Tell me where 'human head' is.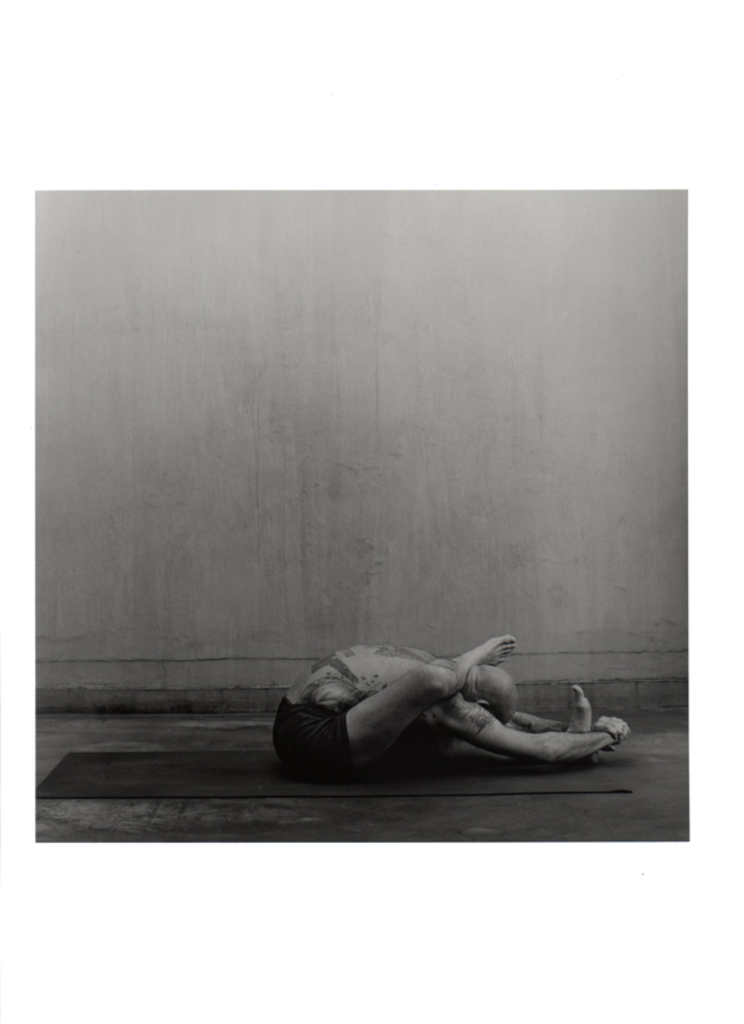
'human head' is at x1=468, y1=659, x2=517, y2=722.
